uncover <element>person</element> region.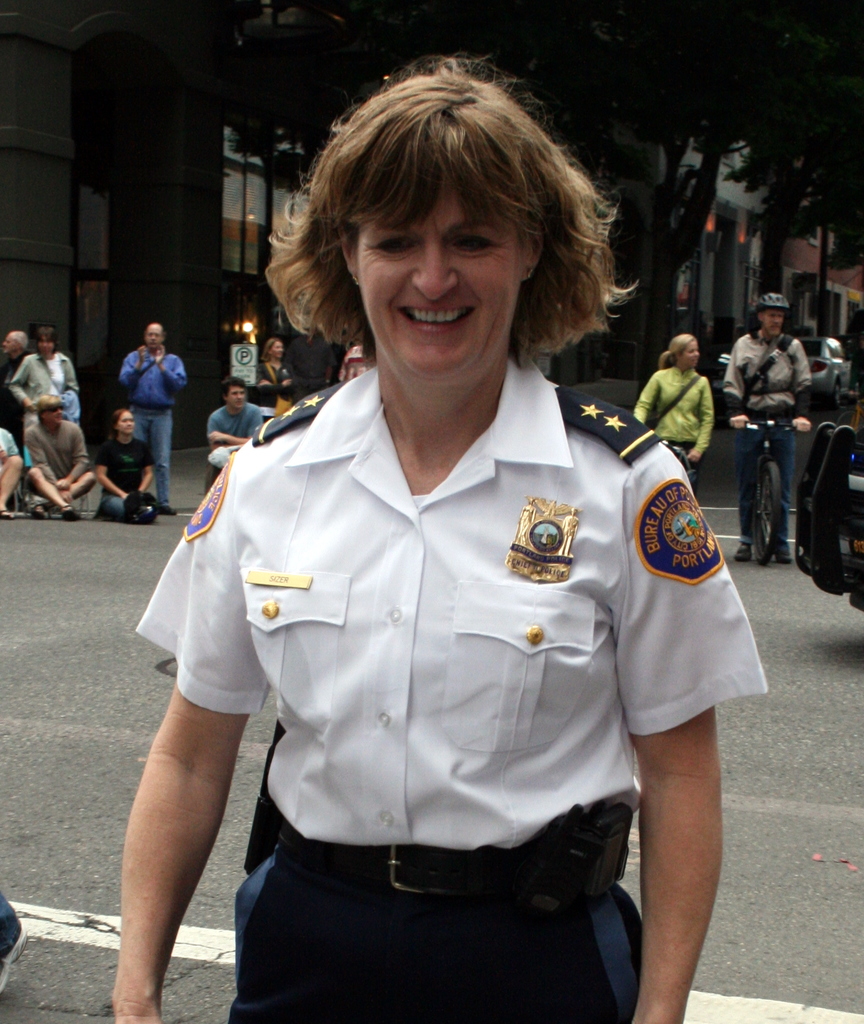
Uncovered: left=29, top=396, right=99, bottom=519.
